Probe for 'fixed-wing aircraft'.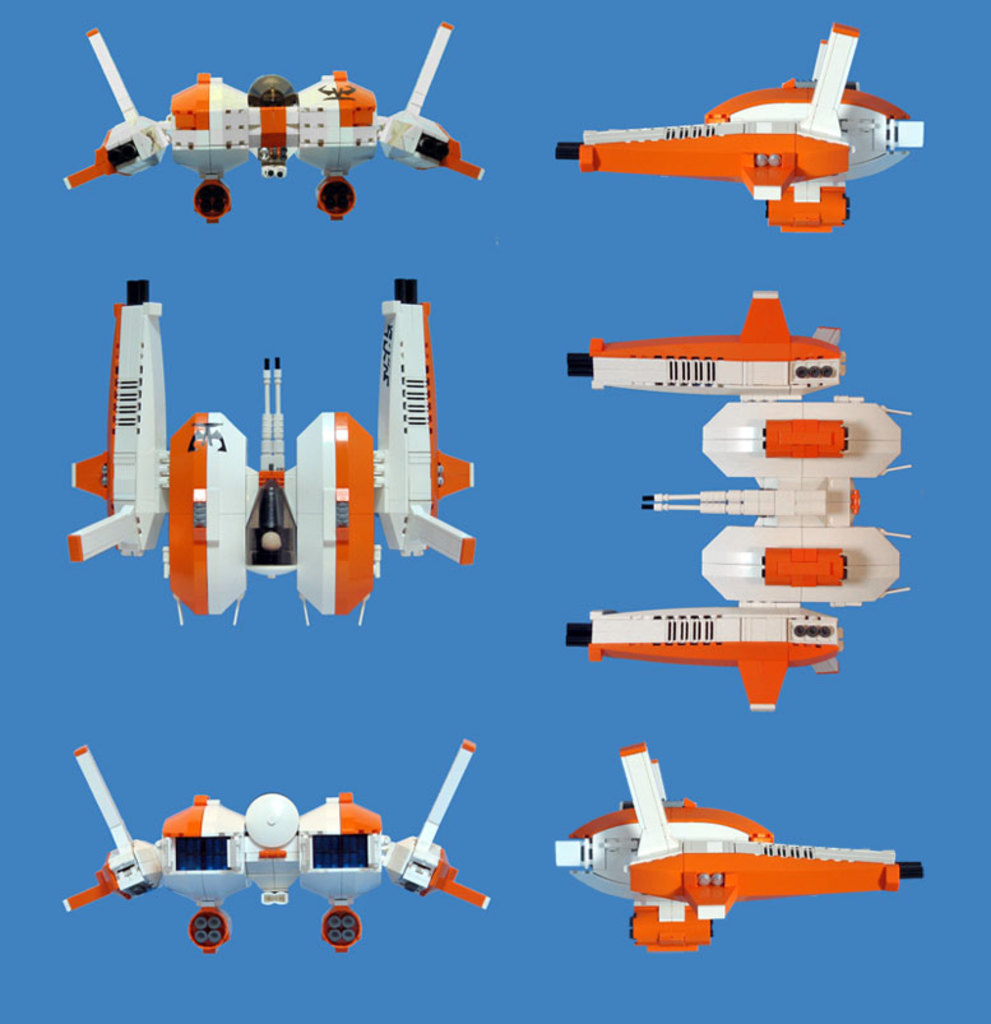
Probe result: l=536, t=746, r=920, b=946.
